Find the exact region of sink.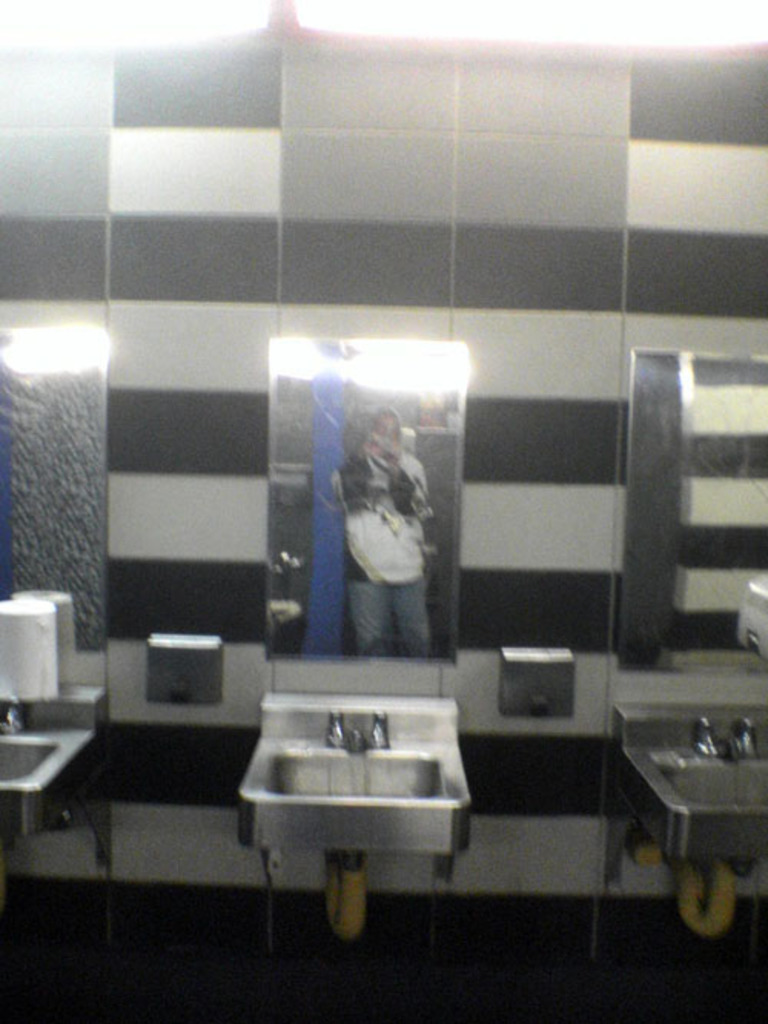
Exact region: region(0, 677, 112, 837).
